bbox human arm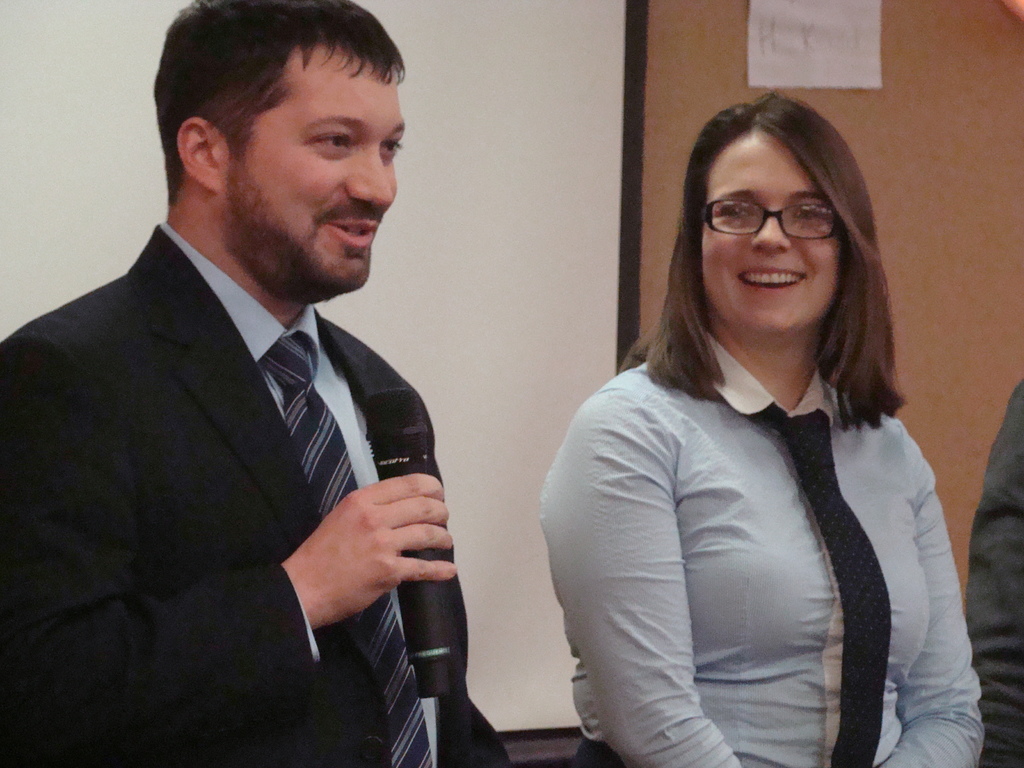
<bbox>543, 394, 742, 767</bbox>
